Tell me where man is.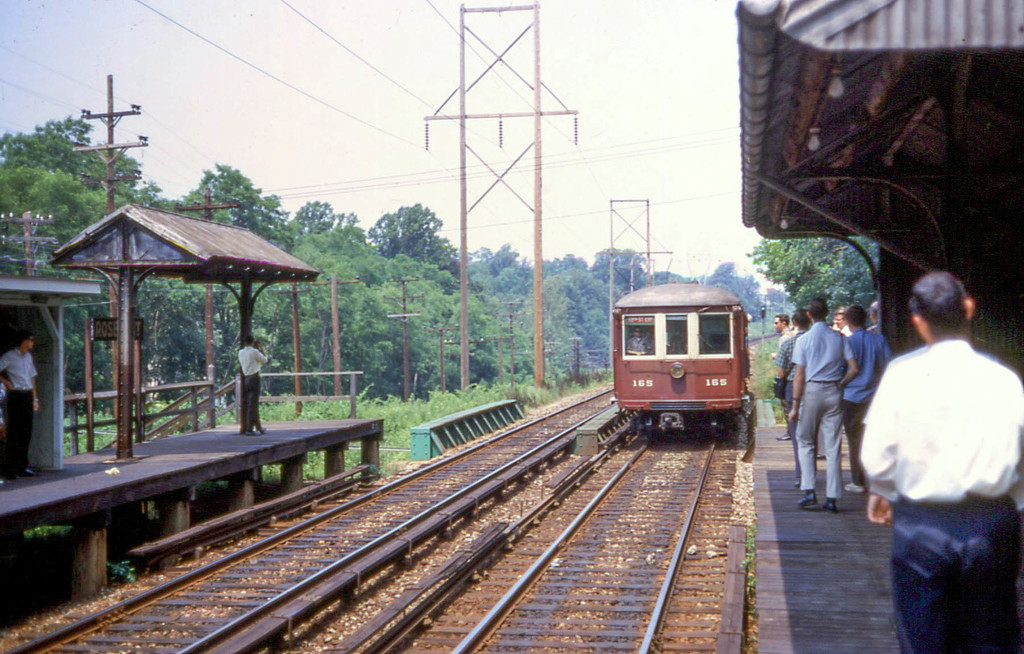
man is at 776,305,813,484.
